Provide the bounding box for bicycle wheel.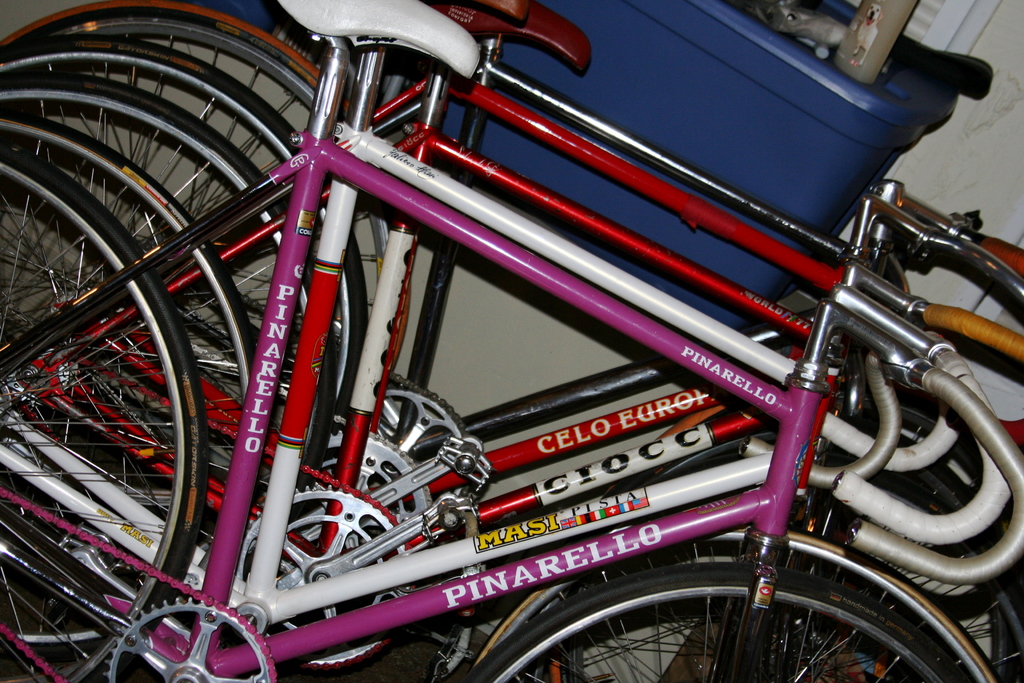
[0, 42, 371, 604].
